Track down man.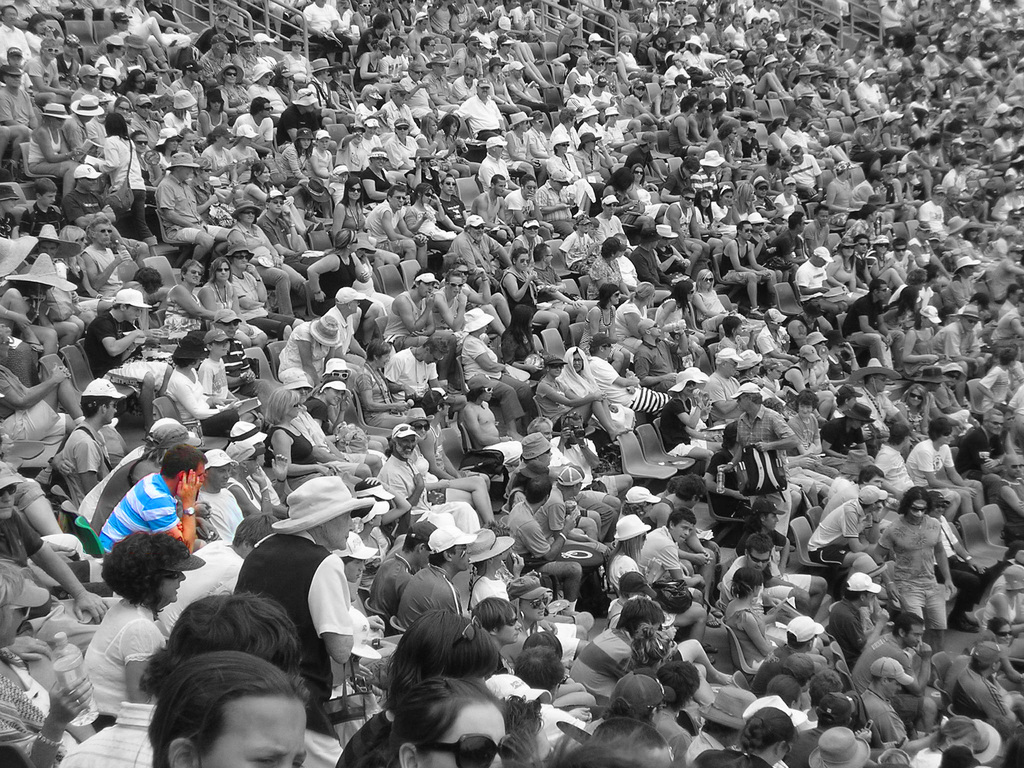
Tracked to 505, 479, 584, 618.
